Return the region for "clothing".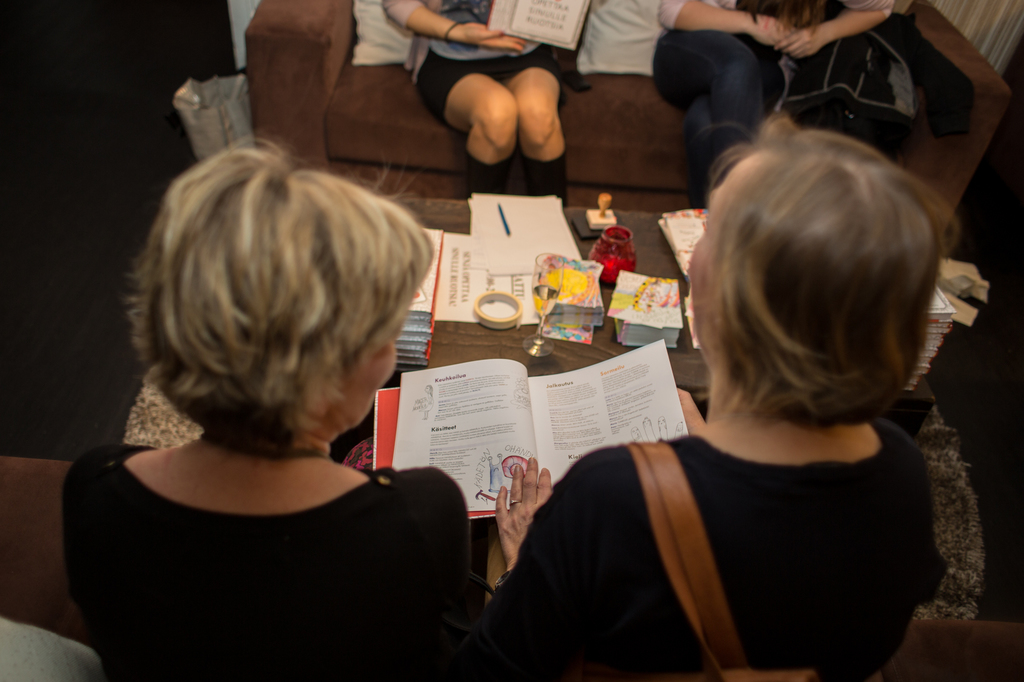
(486, 424, 982, 681).
